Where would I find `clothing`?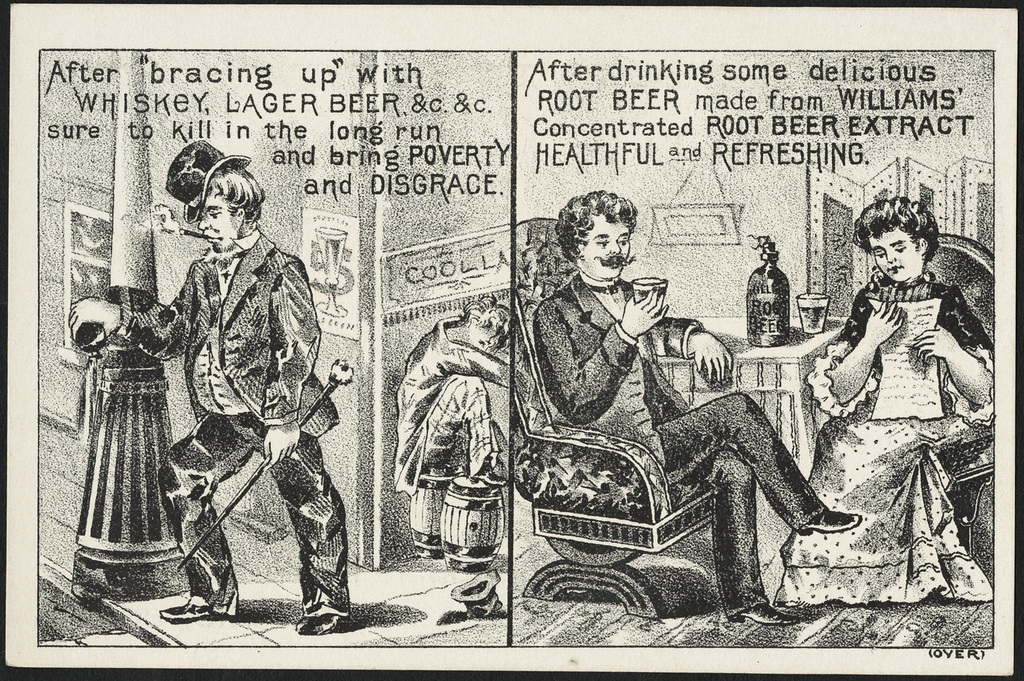
At x1=539 y1=268 x2=832 y2=620.
